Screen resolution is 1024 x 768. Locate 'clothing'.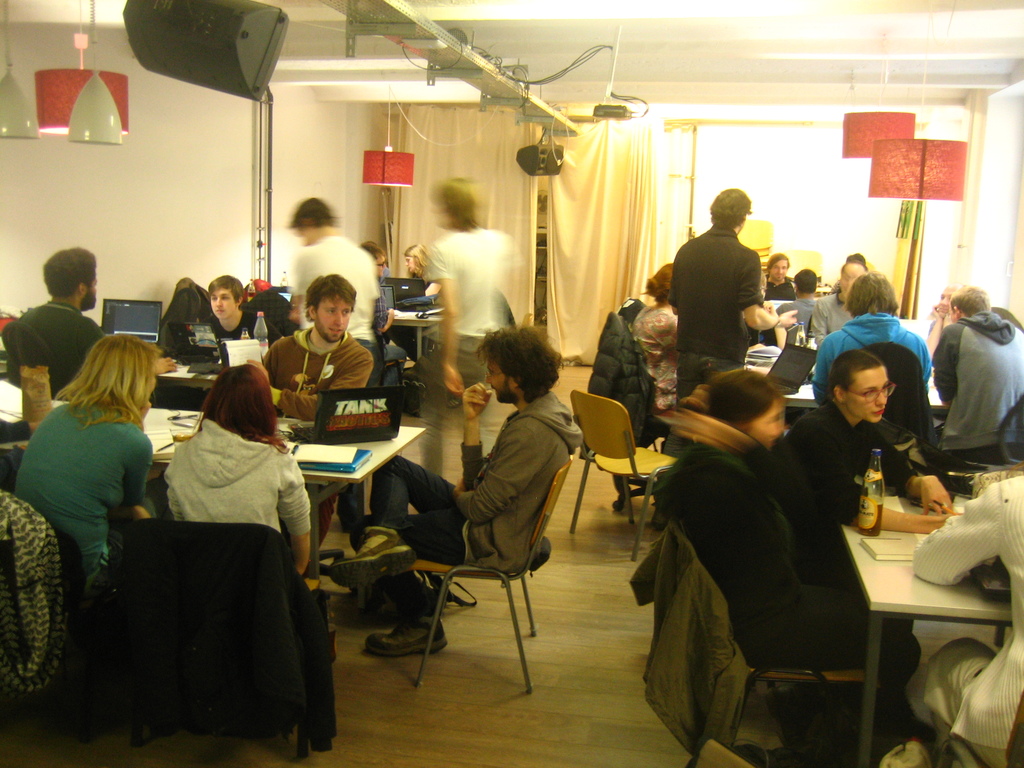
crop(266, 324, 376, 431).
